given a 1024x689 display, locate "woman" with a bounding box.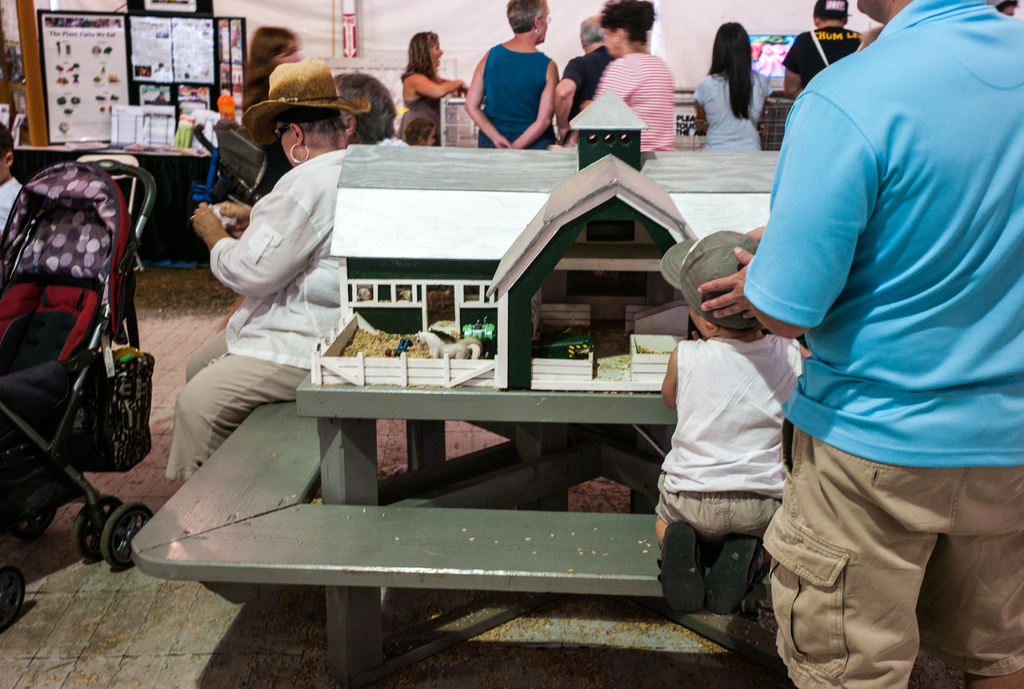
Located: (x1=579, y1=0, x2=683, y2=151).
